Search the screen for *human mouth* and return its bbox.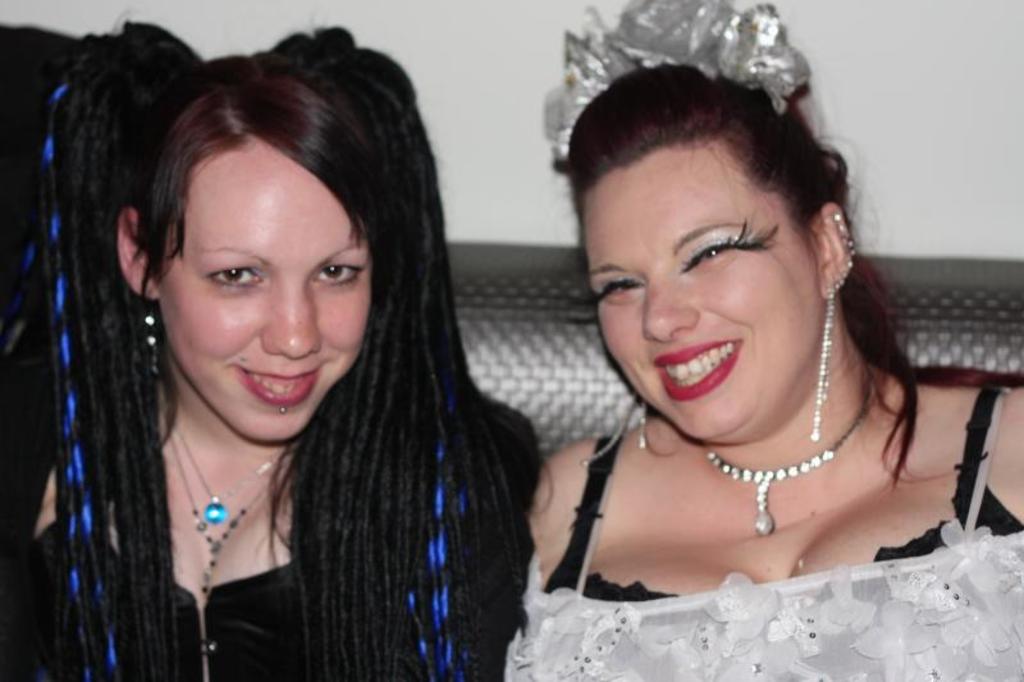
Found: [653,331,753,407].
